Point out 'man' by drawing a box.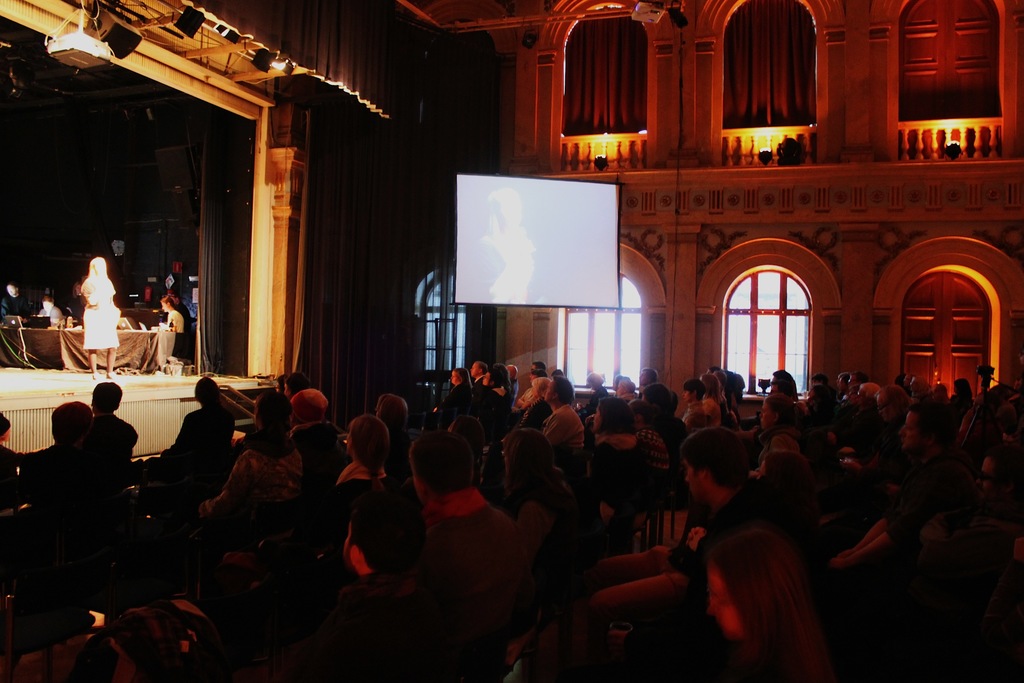
detection(538, 378, 584, 446).
